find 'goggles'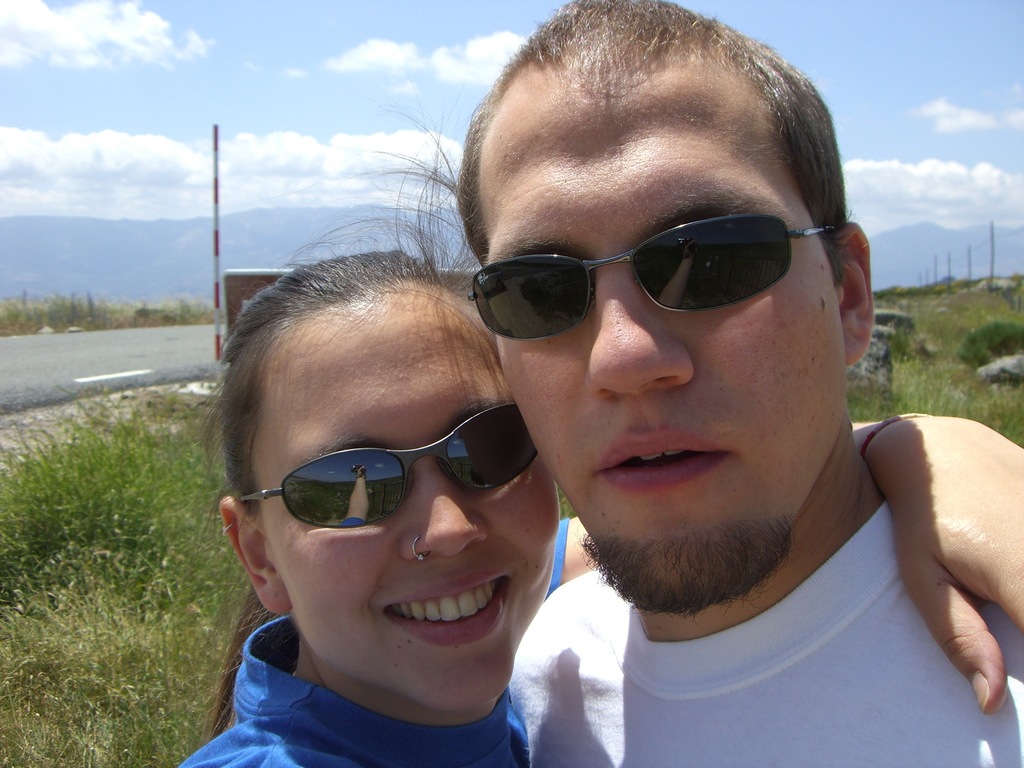
Rect(465, 209, 842, 346)
